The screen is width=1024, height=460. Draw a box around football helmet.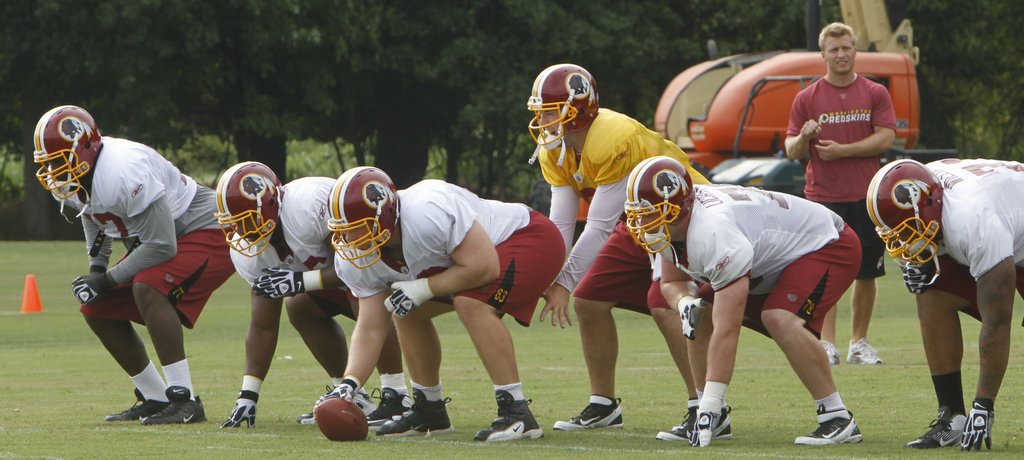
pyautogui.locateOnScreen(626, 154, 687, 248).
